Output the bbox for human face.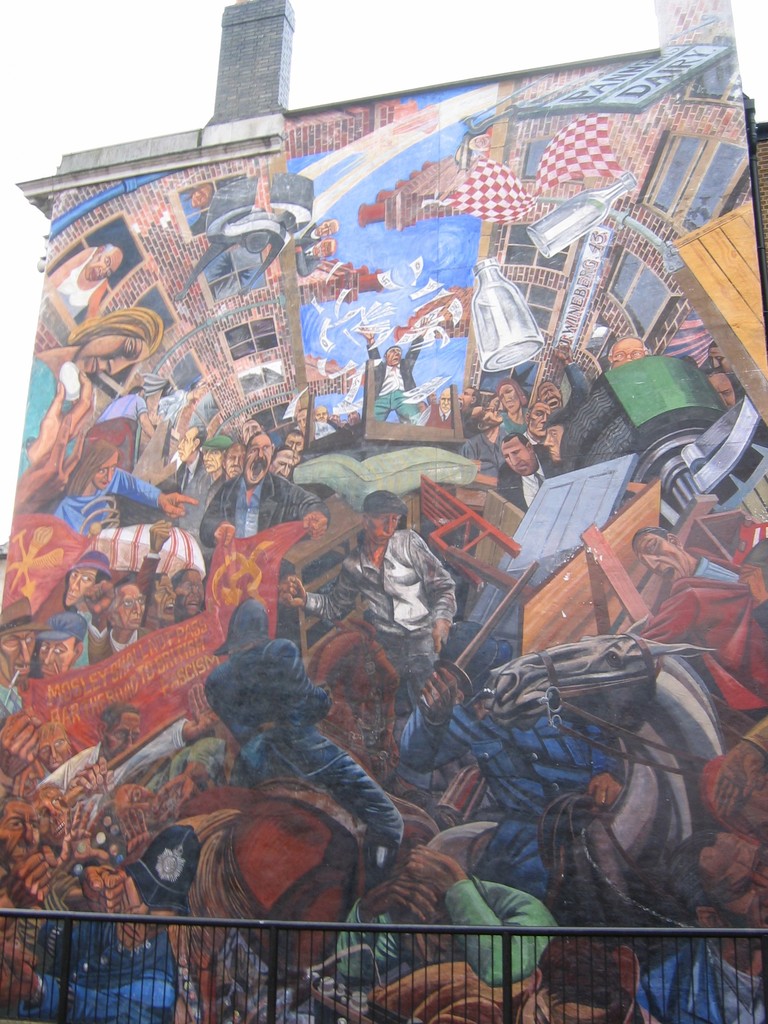
detection(634, 531, 689, 582).
